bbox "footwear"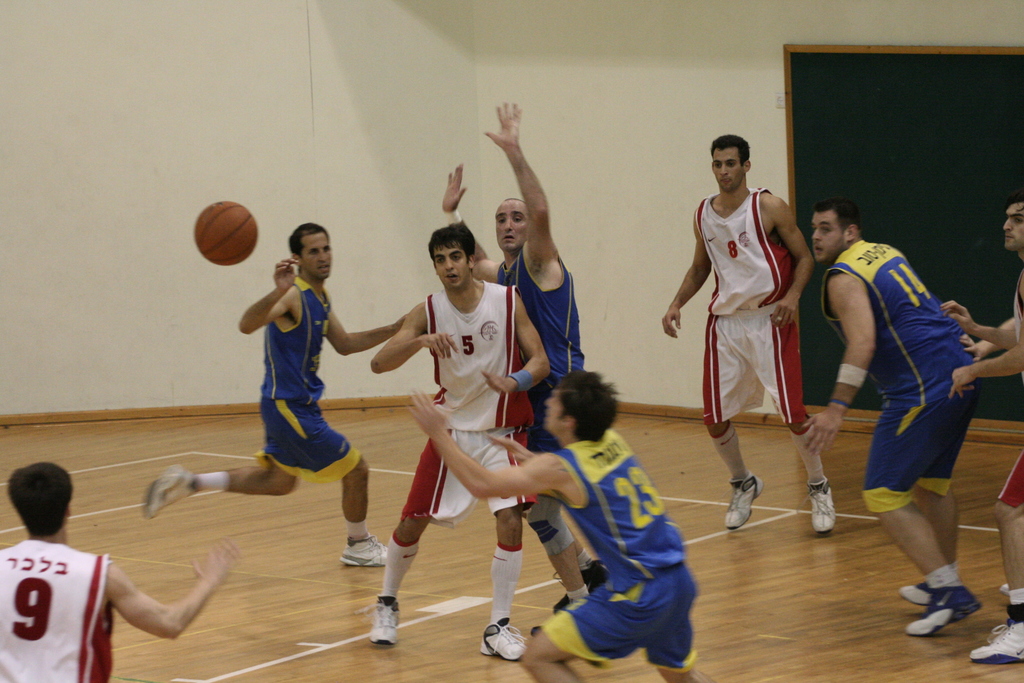
(550, 596, 570, 613)
